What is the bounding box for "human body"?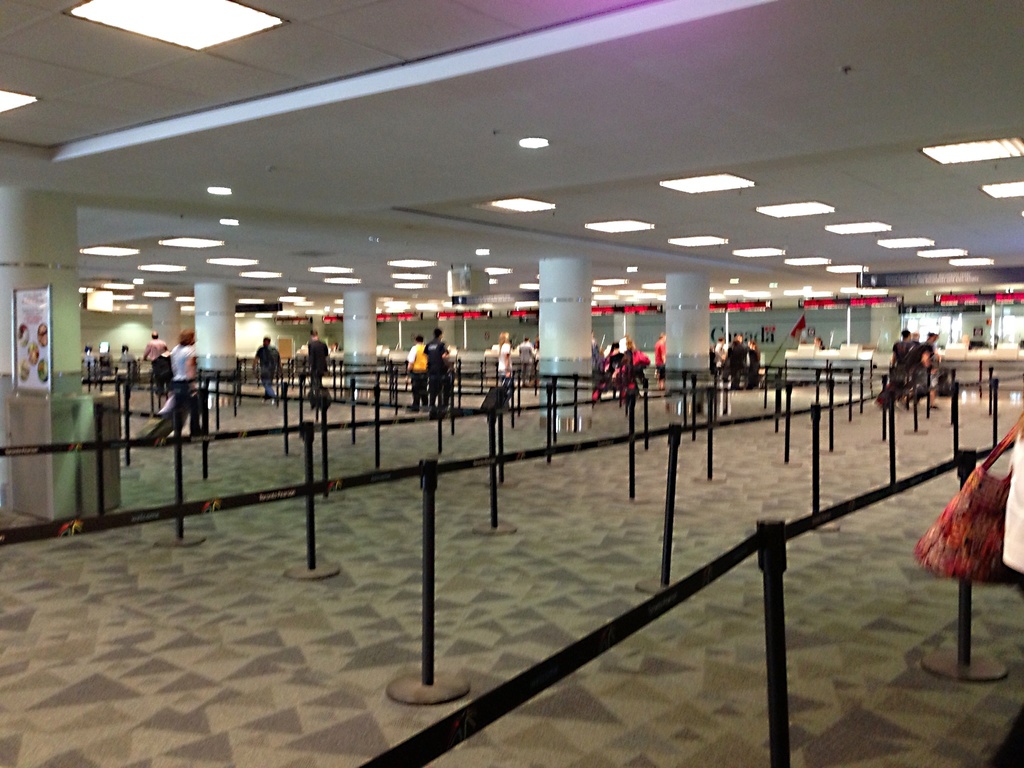
(496,339,515,396).
